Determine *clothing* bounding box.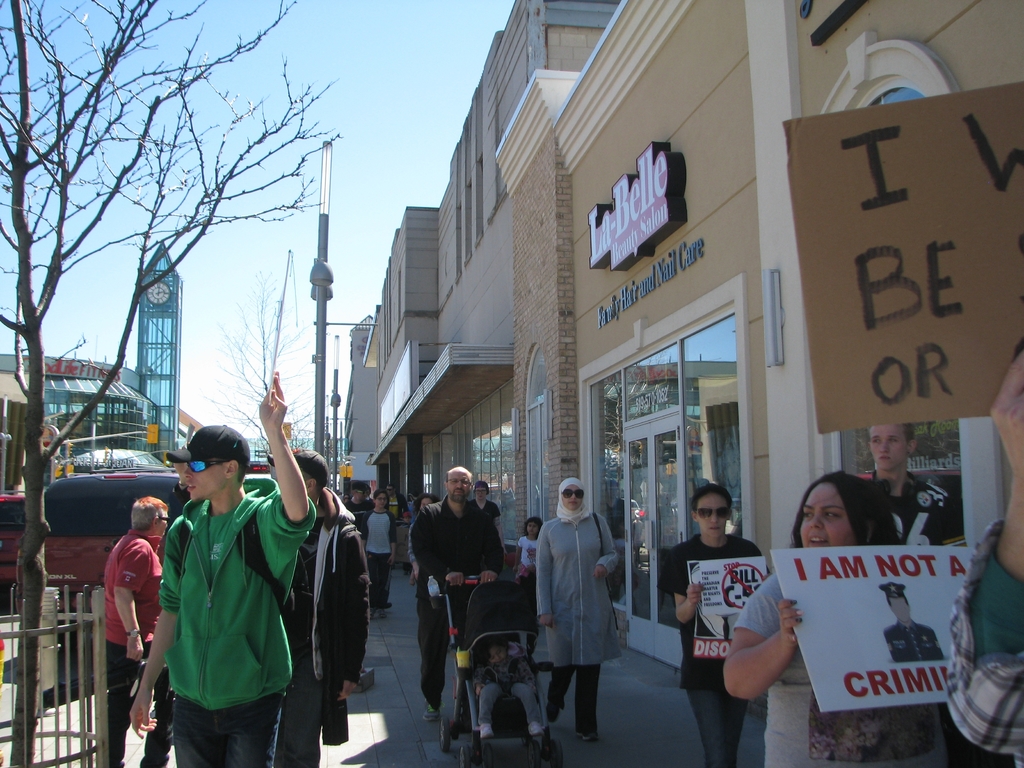
Determined: [x1=351, y1=502, x2=397, y2=612].
